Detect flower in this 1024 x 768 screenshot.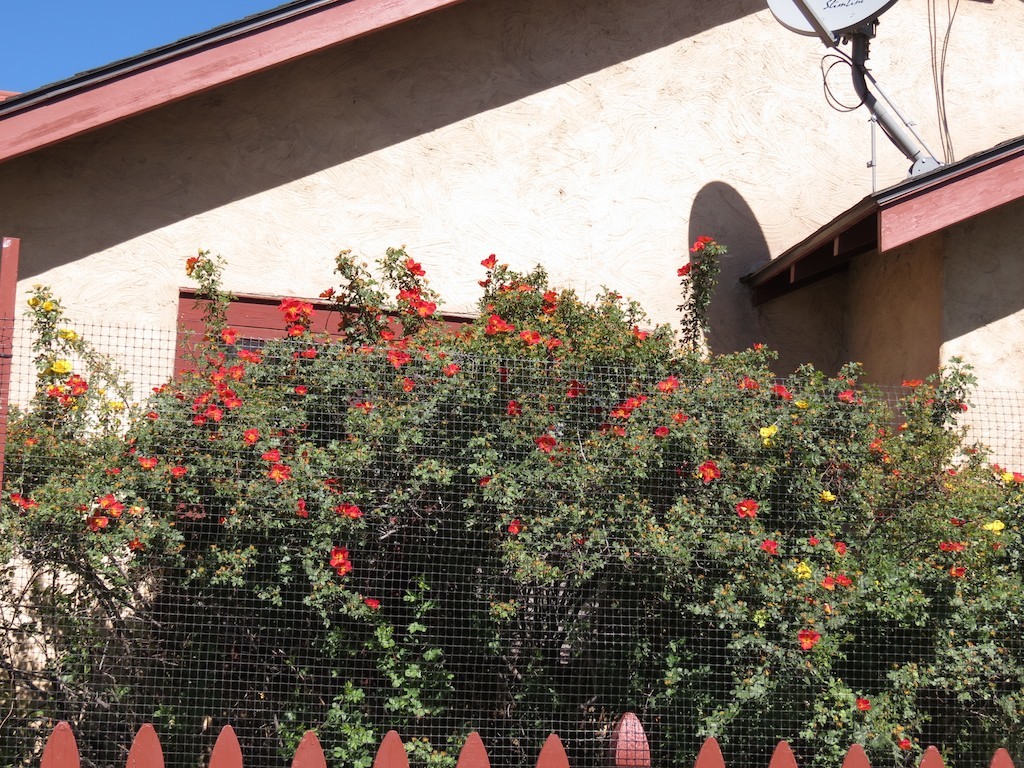
Detection: 481,306,510,339.
